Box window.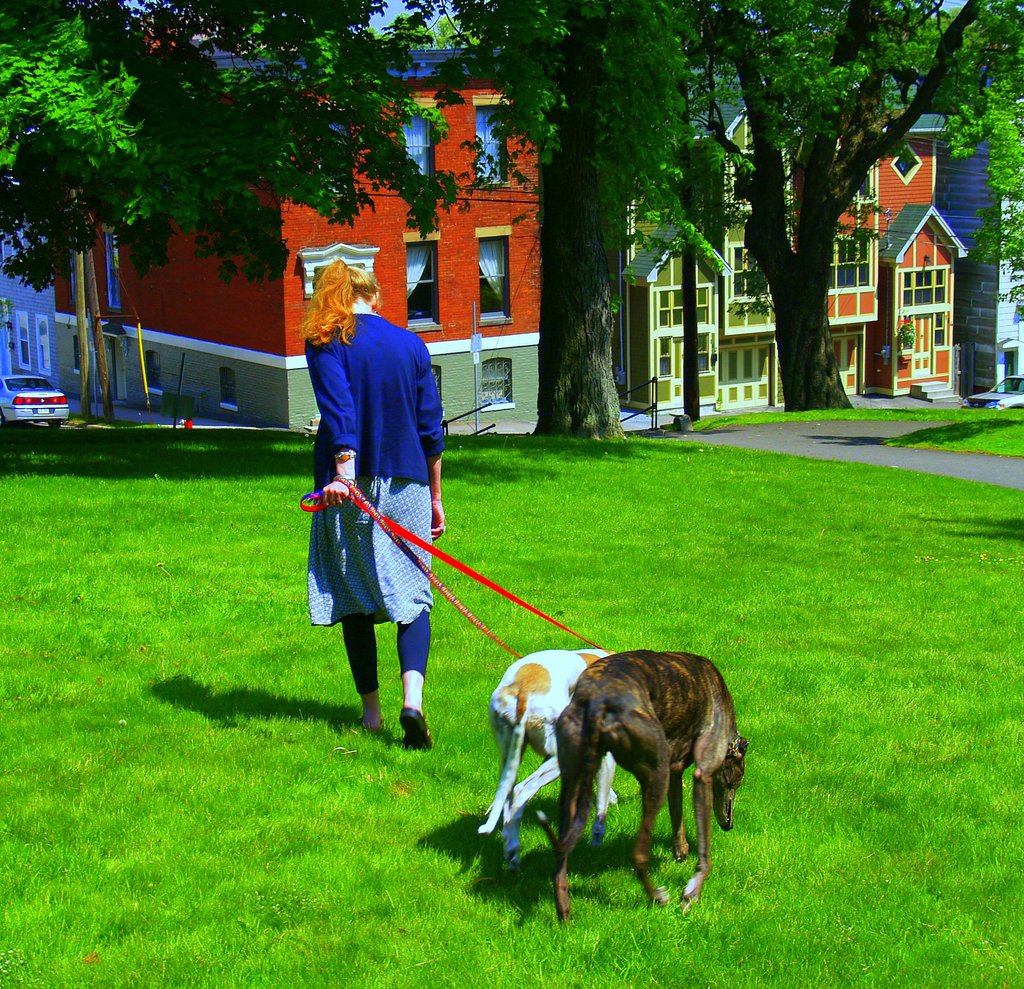
locate(220, 368, 239, 411).
